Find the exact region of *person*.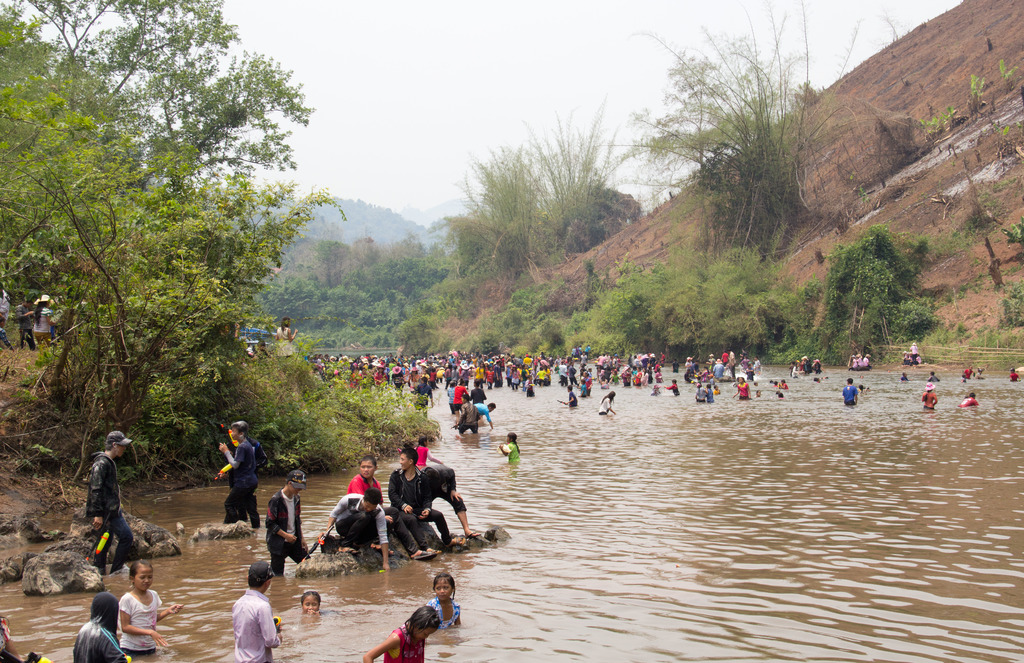
Exact region: {"x1": 694, "y1": 368, "x2": 710, "y2": 379}.
